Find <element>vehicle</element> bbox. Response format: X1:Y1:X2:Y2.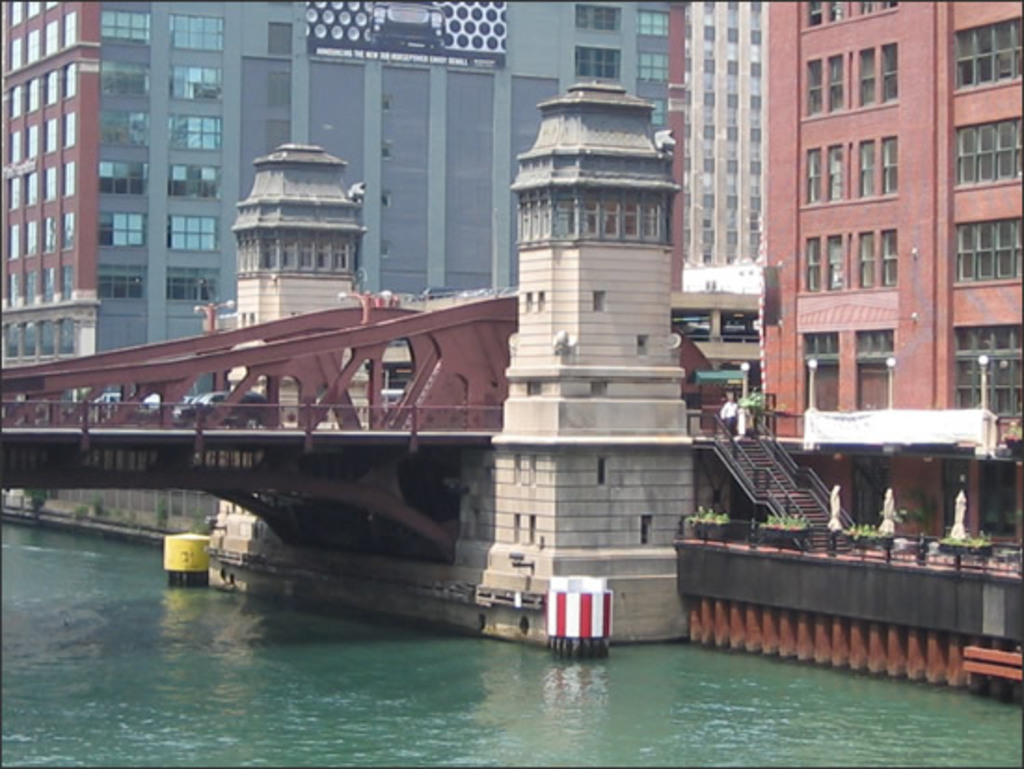
175:389:264:428.
